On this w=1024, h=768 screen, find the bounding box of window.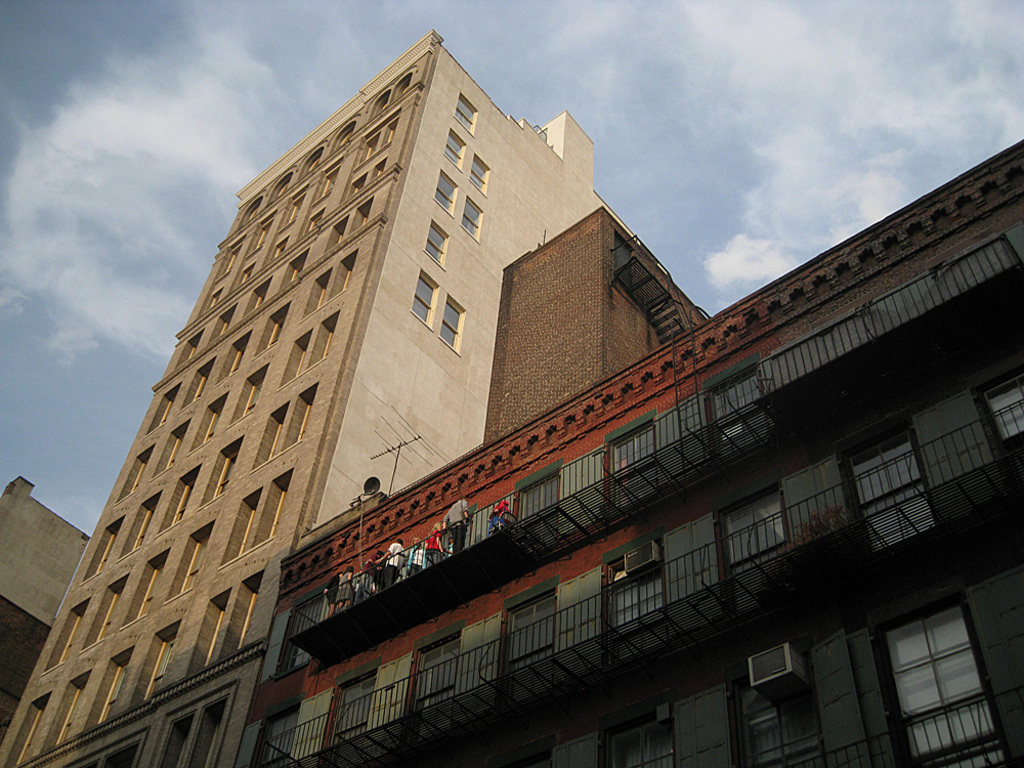
Bounding box: <box>203,300,237,345</box>.
